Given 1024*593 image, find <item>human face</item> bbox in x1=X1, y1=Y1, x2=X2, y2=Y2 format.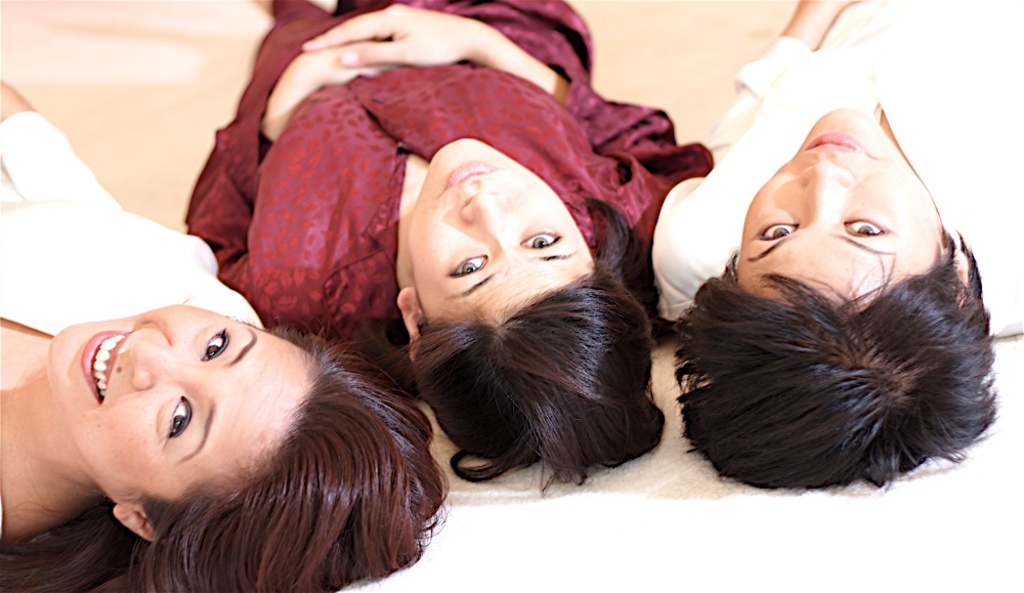
x1=397, y1=133, x2=597, y2=328.
